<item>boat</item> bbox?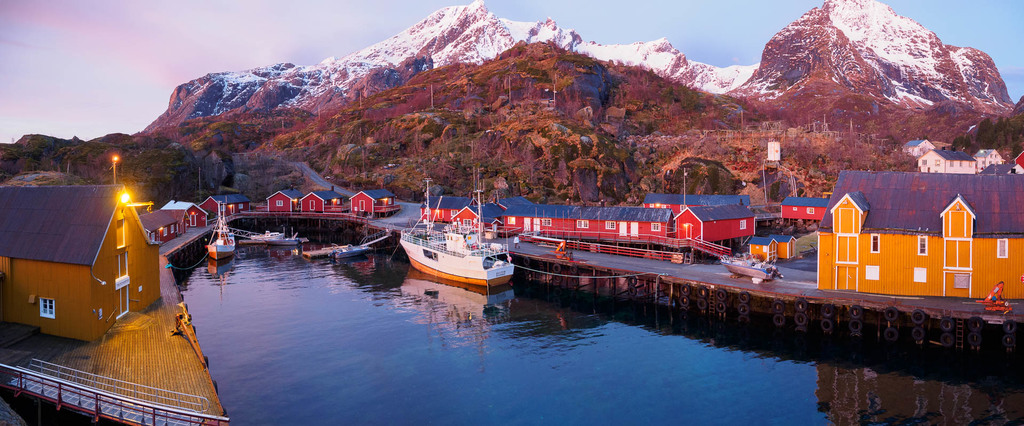
[719,255,778,281]
